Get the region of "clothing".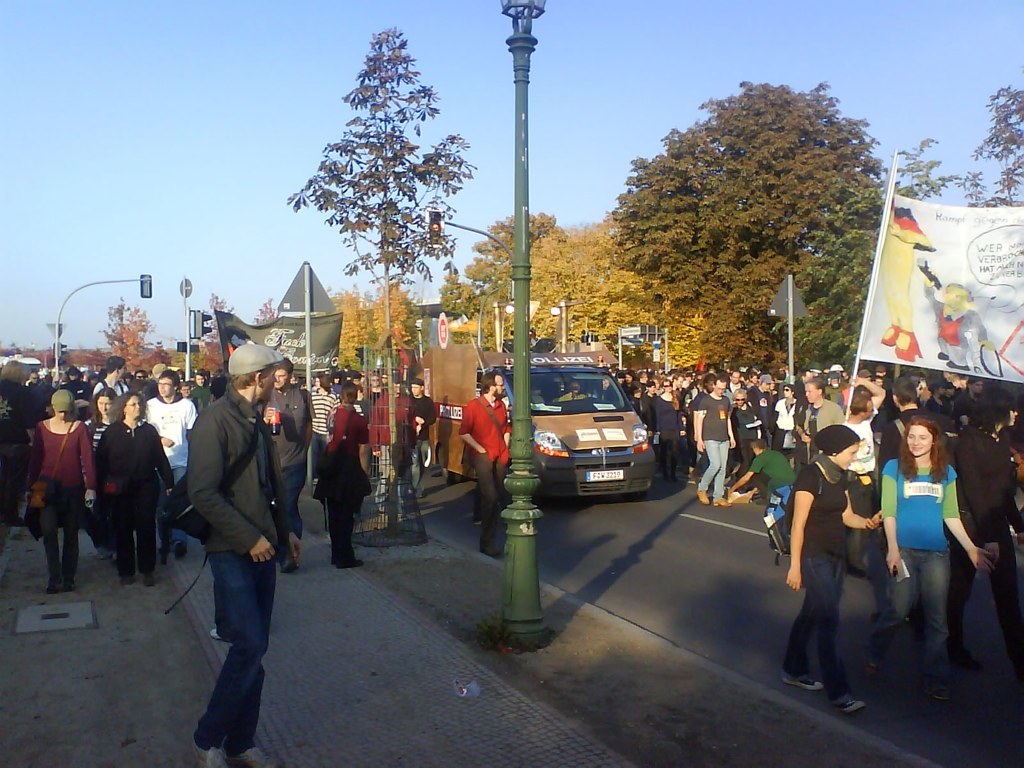
{"x1": 86, "y1": 409, "x2": 104, "y2": 448}.
